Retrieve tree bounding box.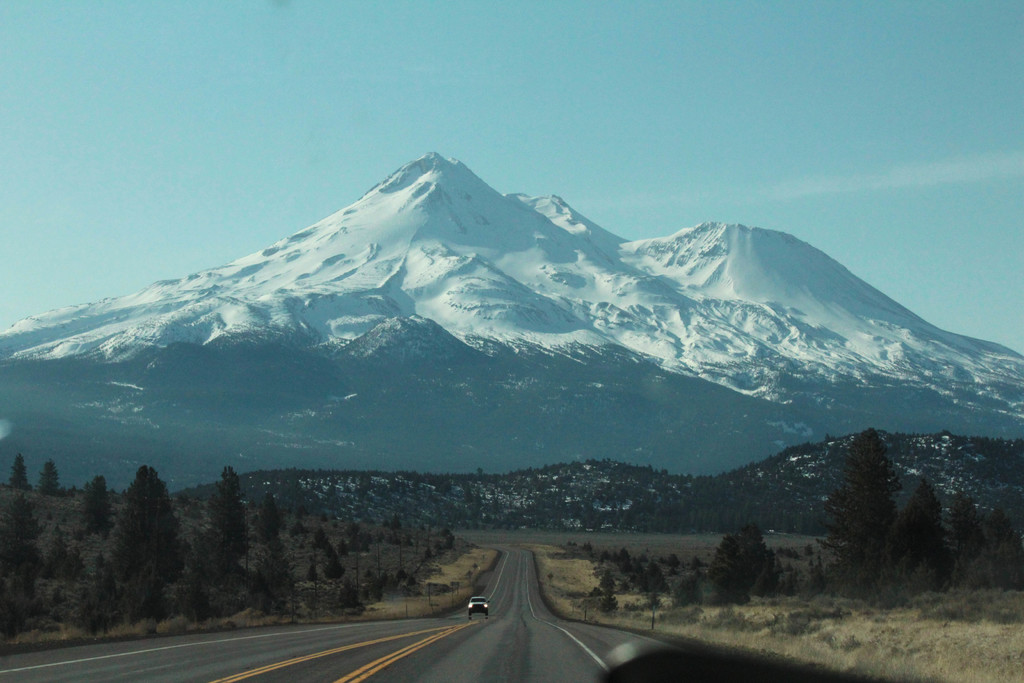
Bounding box: {"x1": 6, "y1": 448, "x2": 30, "y2": 498}.
